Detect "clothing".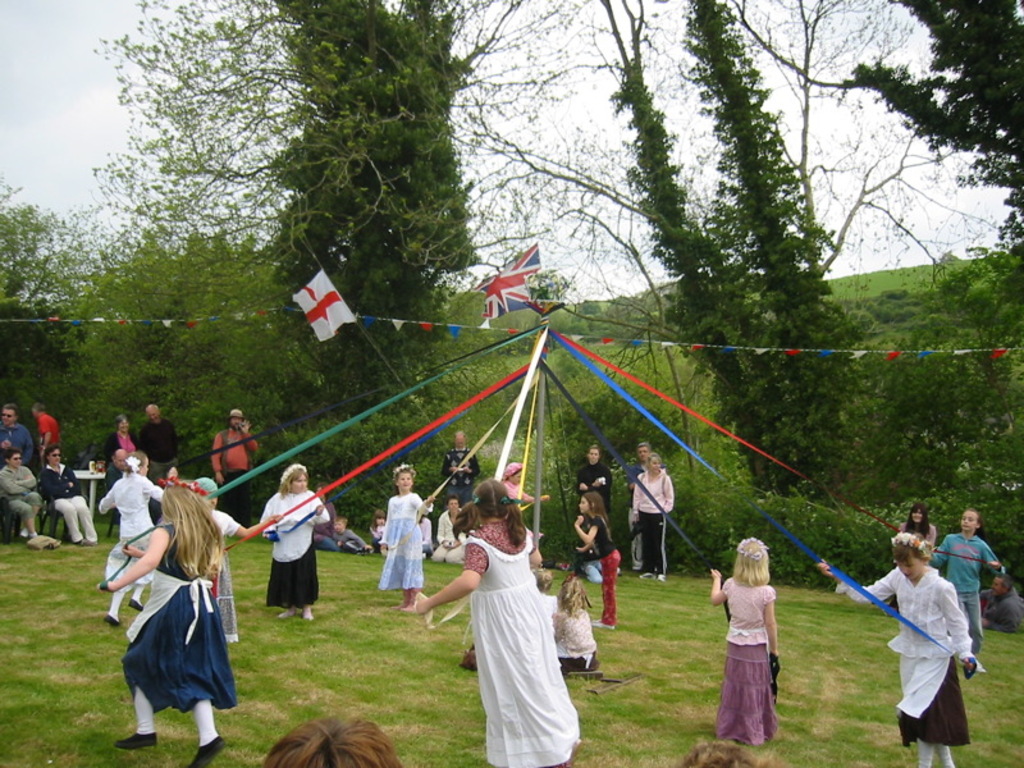
Detected at Rect(210, 434, 257, 531).
